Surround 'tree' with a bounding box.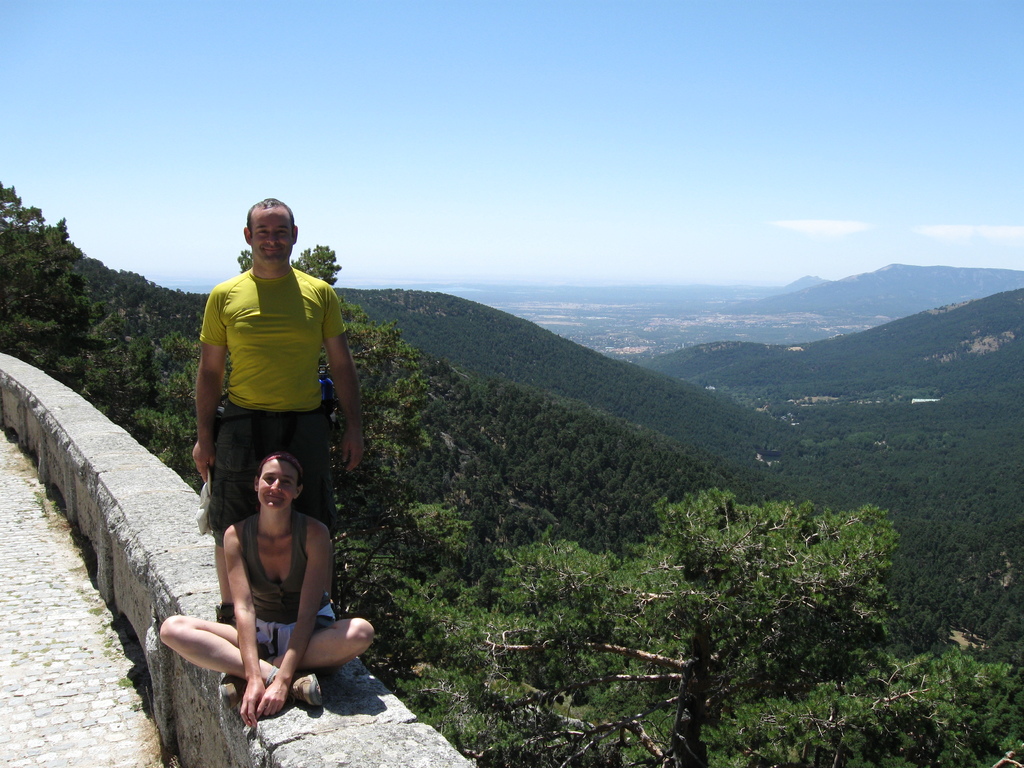
Rect(83, 307, 157, 440).
